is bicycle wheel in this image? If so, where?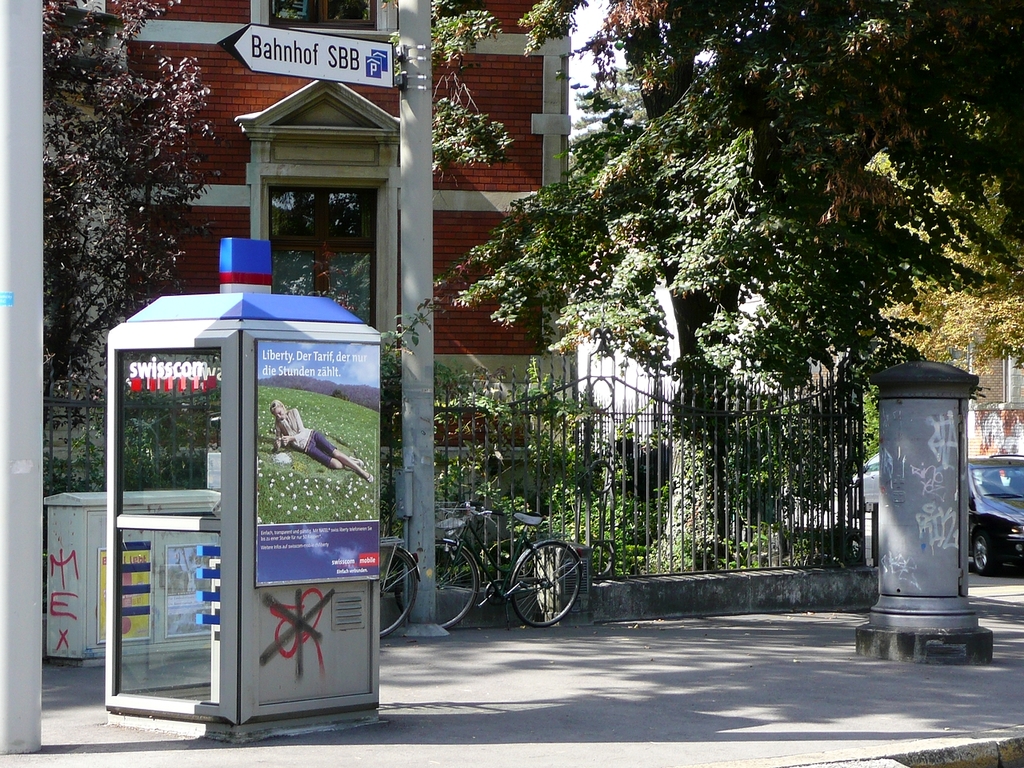
Yes, at pyautogui.locateOnScreen(379, 536, 421, 641).
